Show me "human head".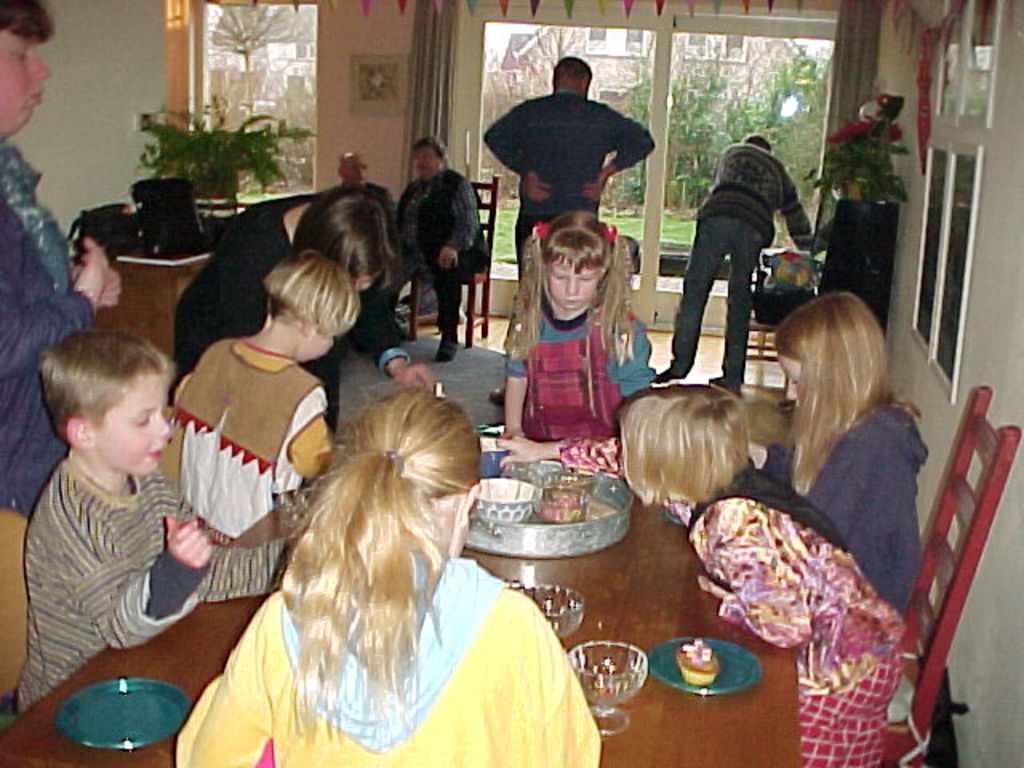
"human head" is here: [413,138,451,178].
